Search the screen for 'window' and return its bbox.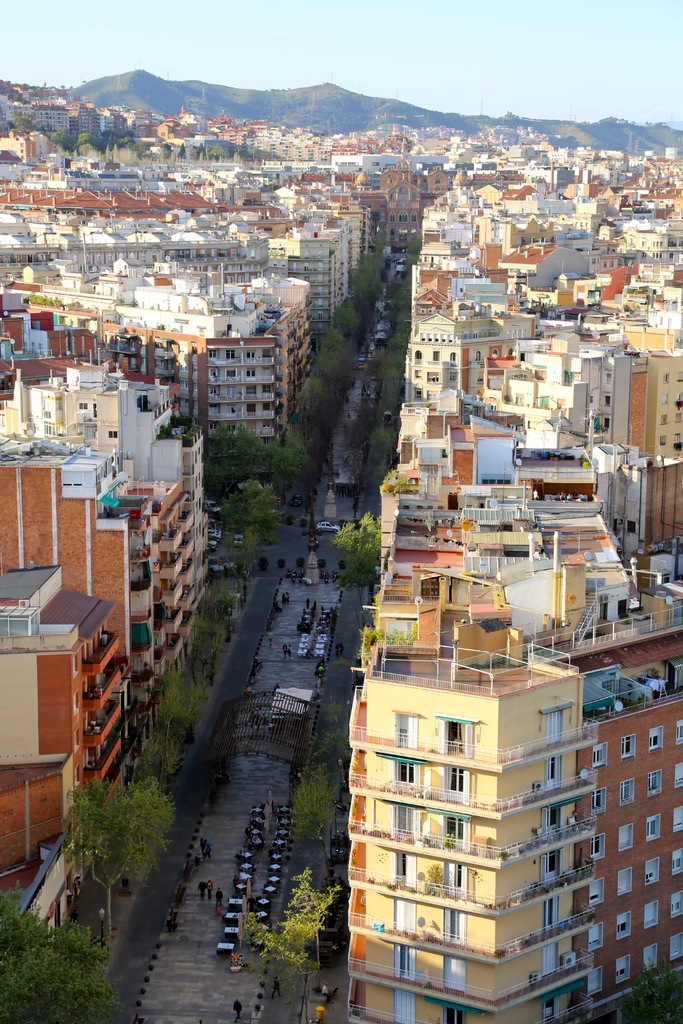
Found: <region>659, 439, 663, 444</region>.
